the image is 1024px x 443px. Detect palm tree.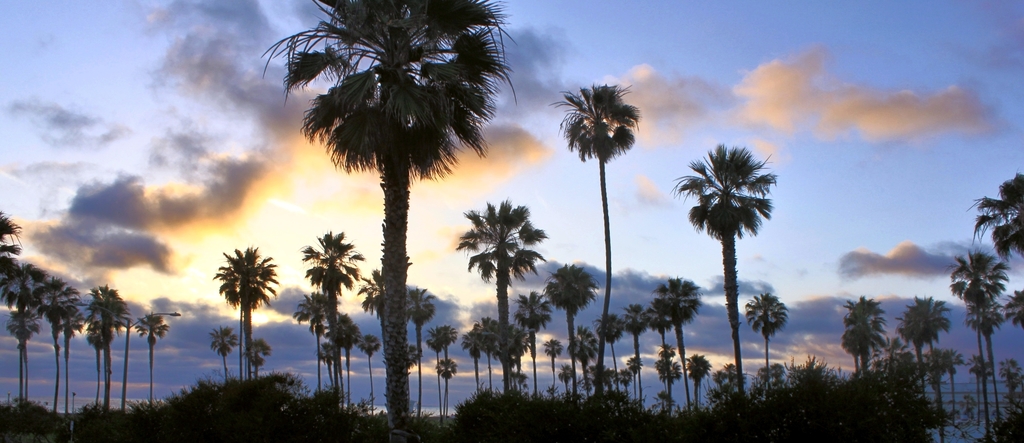
Detection: [x1=836, y1=292, x2=885, y2=367].
